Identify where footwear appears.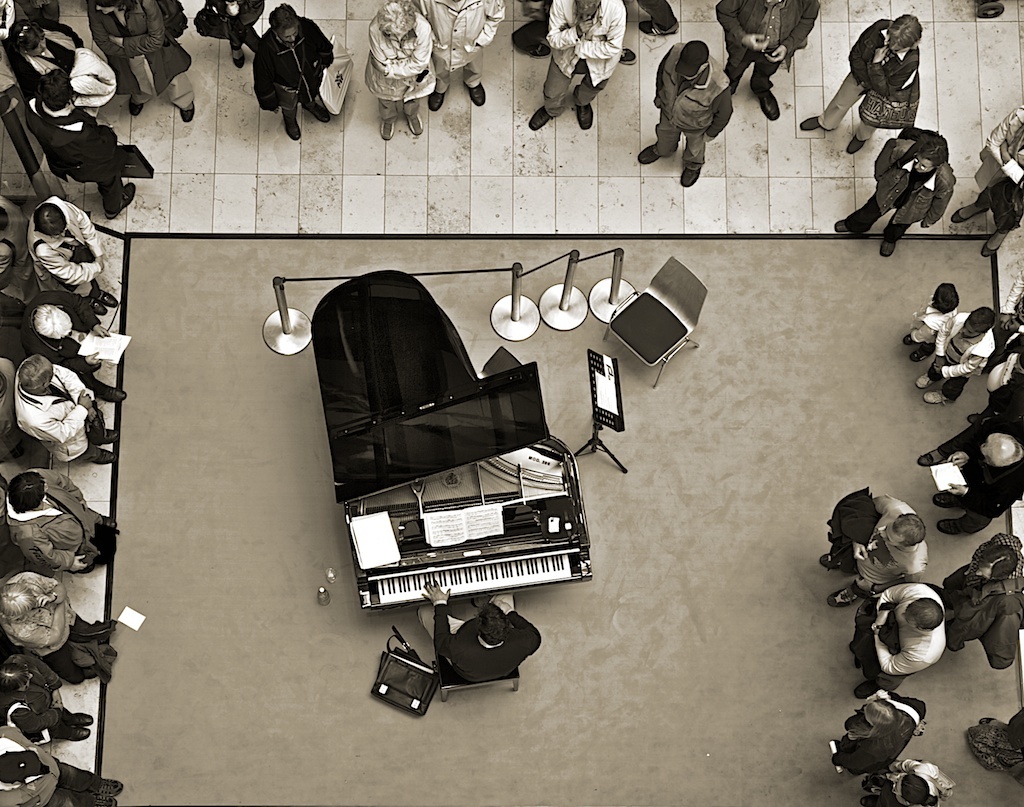
Appears at {"left": 621, "top": 45, "right": 640, "bottom": 66}.
